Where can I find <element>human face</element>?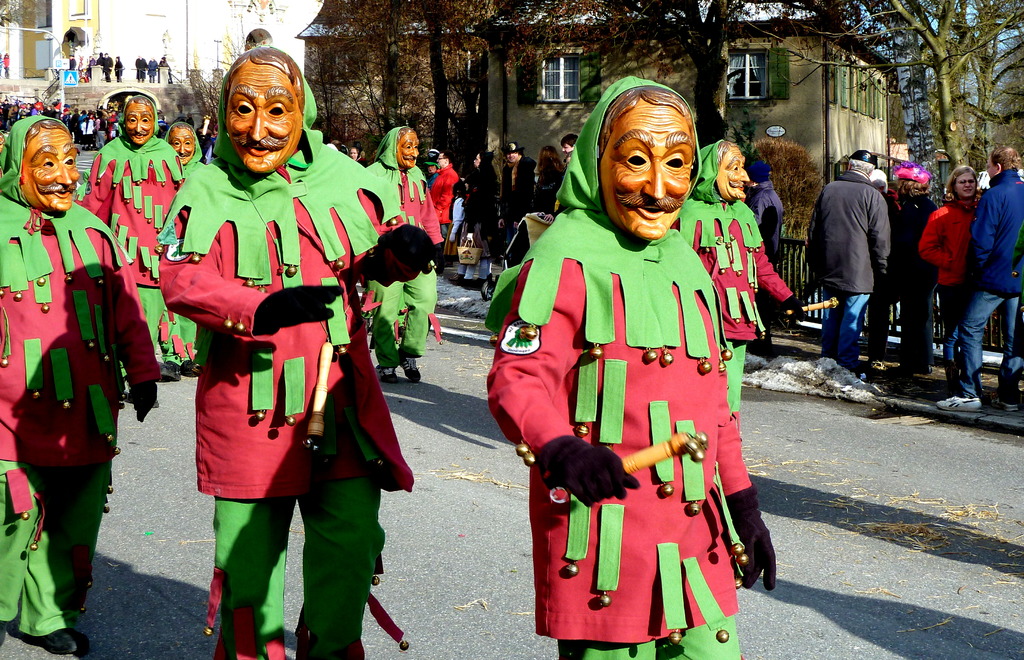
You can find it at bbox=[507, 154, 517, 162].
